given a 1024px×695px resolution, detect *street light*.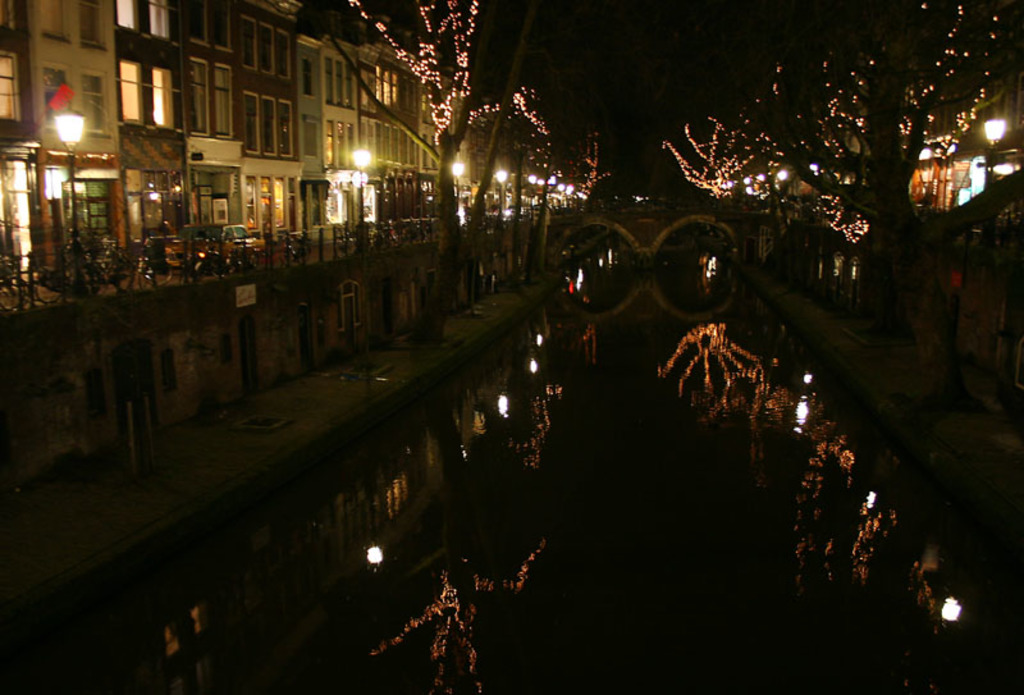
locate(54, 102, 83, 289).
